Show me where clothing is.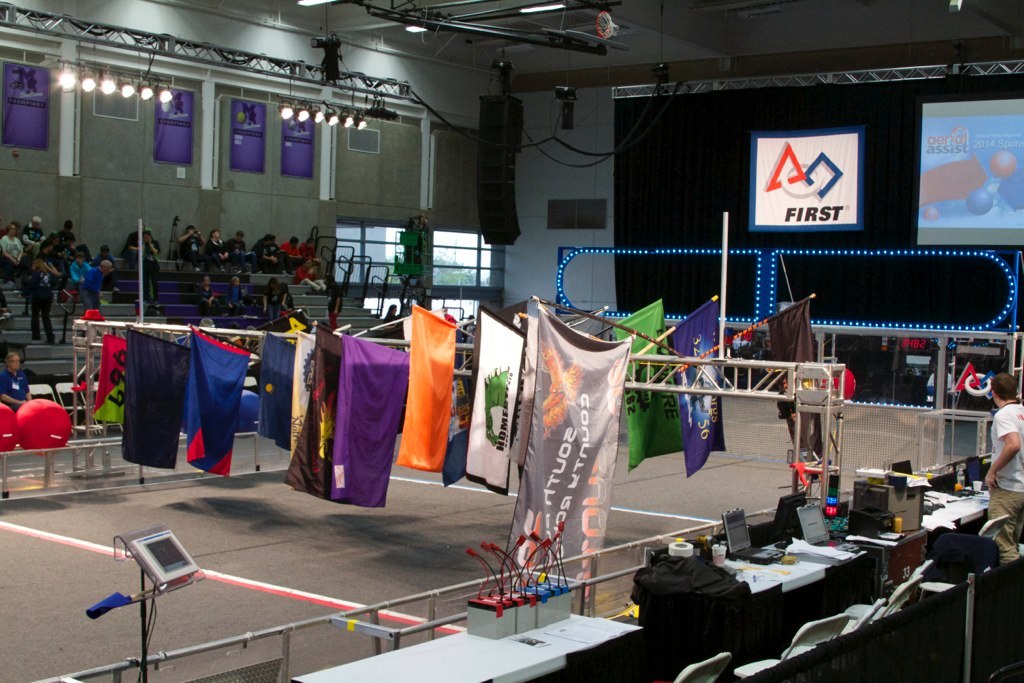
clothing is at [94,251,115,266].
